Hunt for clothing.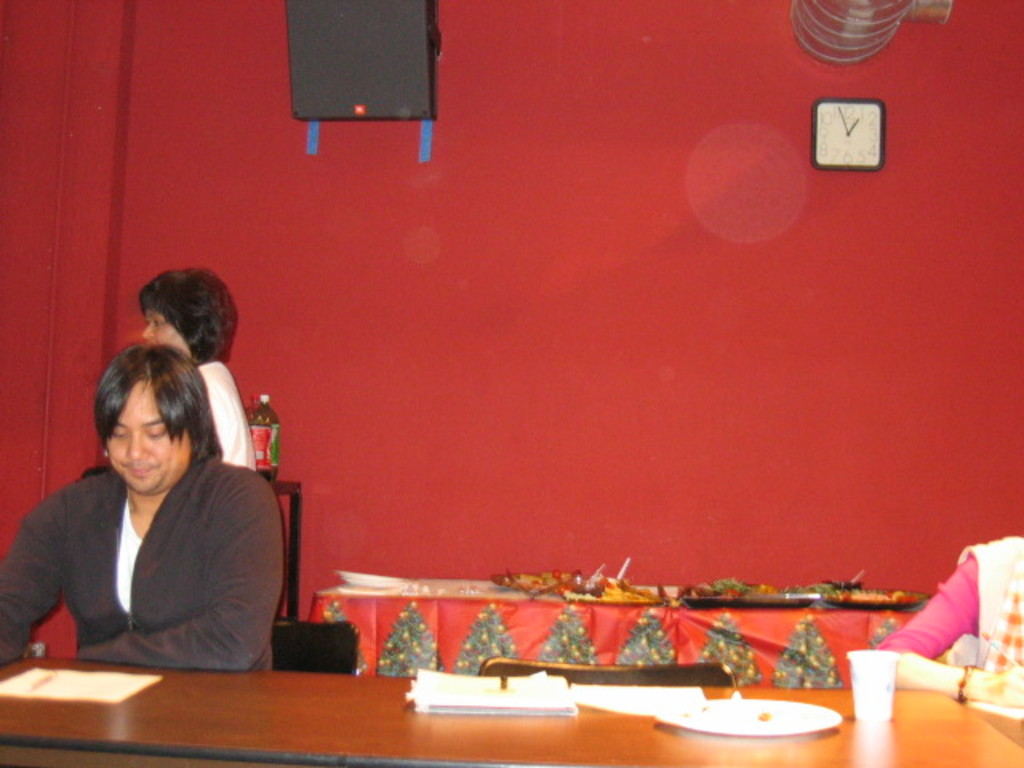
Hunted down at [x1=197, y1=360, x2=251, y2=470].
